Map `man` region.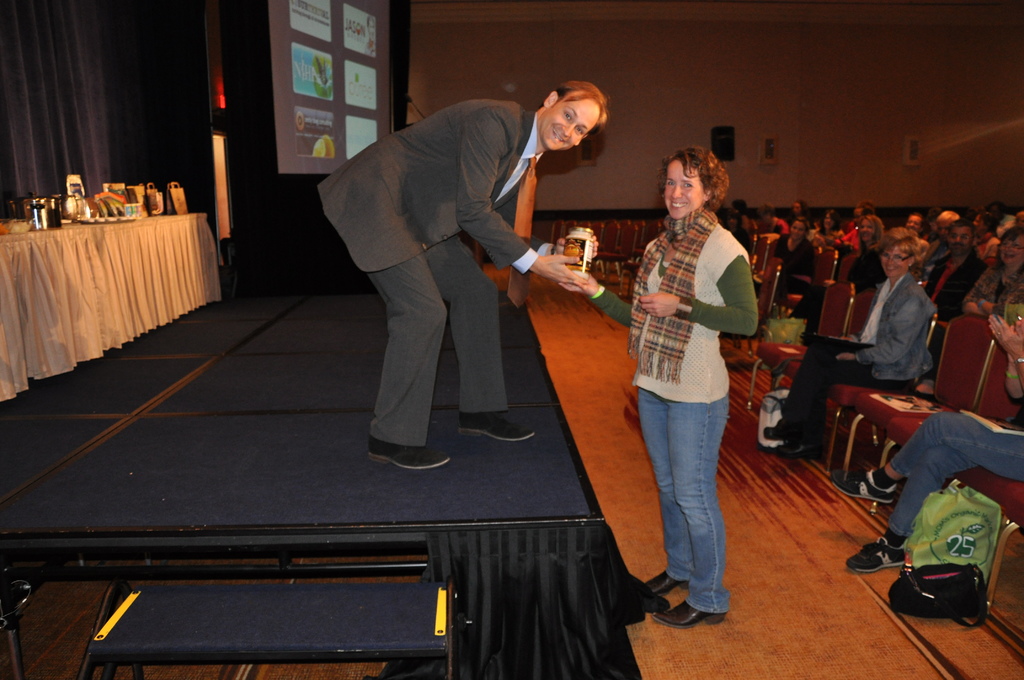
Mapped to detection(920, 225, 982, 352).
